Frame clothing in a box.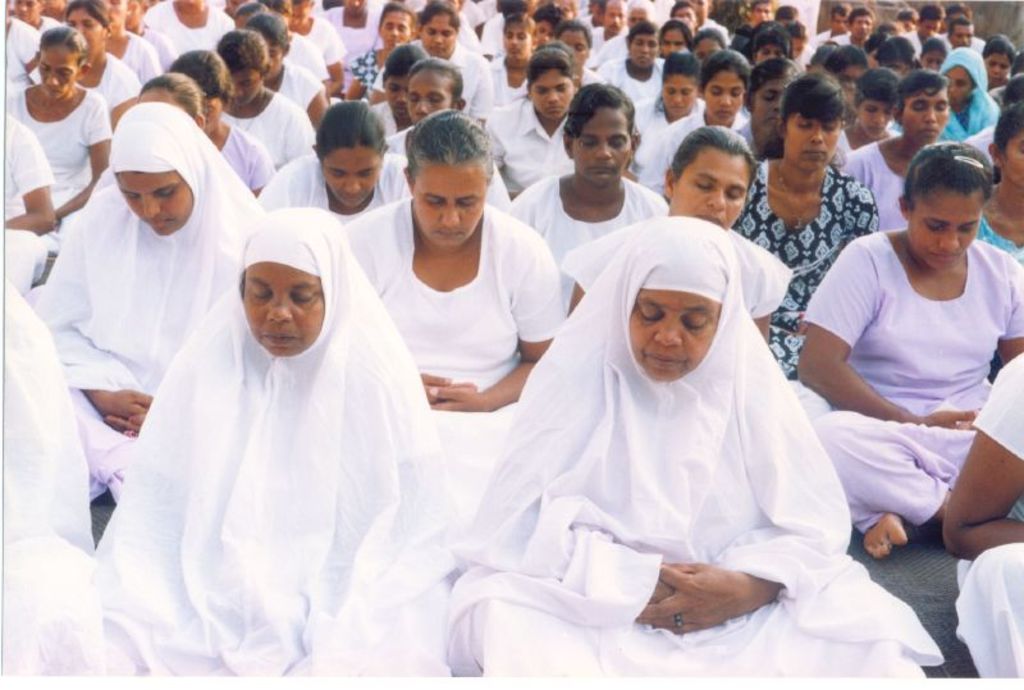
(841,138,913,219).
